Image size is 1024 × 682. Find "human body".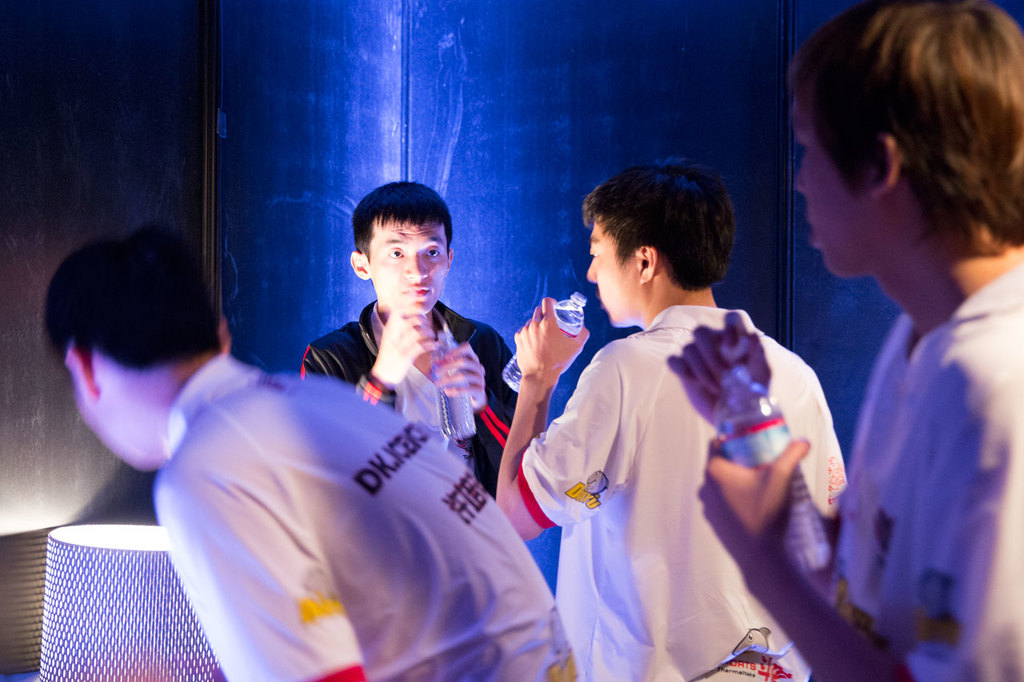
[x1=298, y1=172, x2=516, y2=490].
